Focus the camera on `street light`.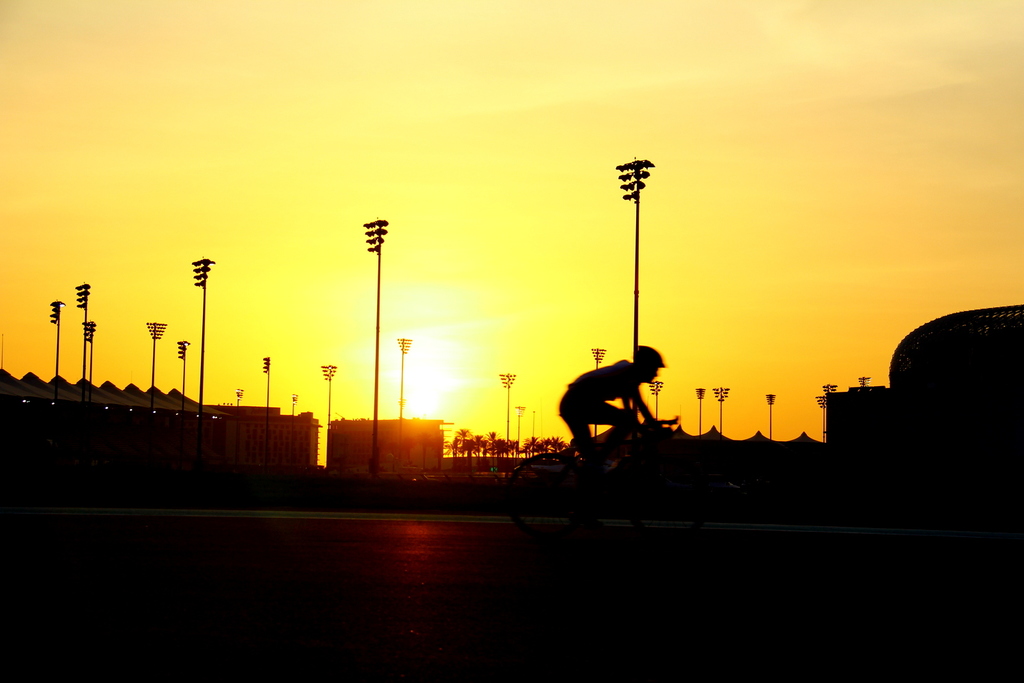
Focus region: {"x1": 76, "y1": 278, "x2": 88, "y2": 377}.
